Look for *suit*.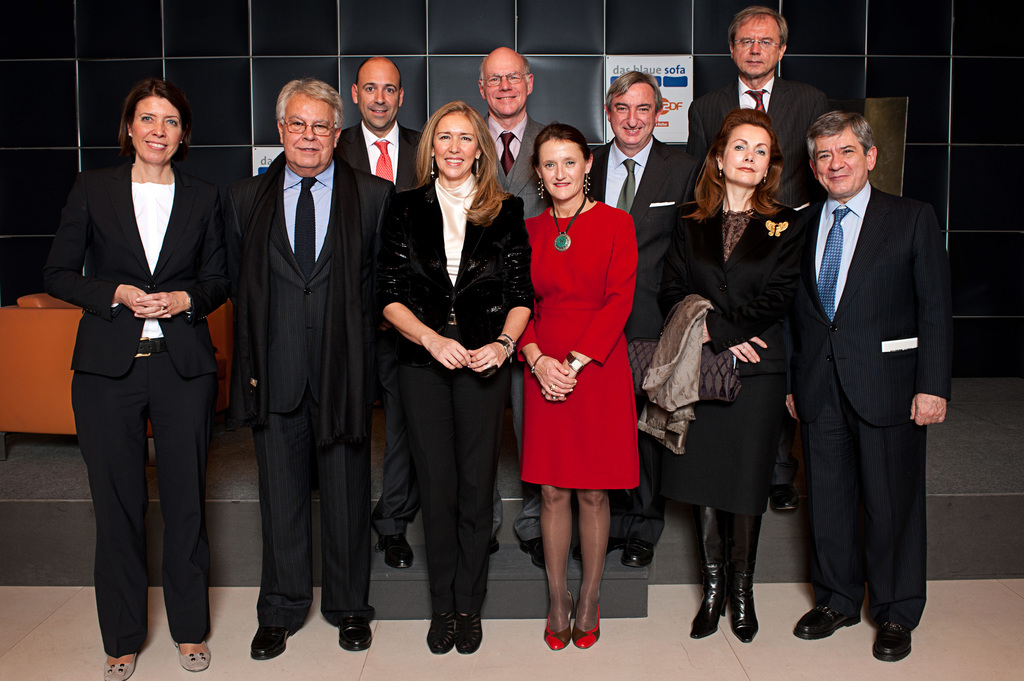
Found: 41,154,231,652.
